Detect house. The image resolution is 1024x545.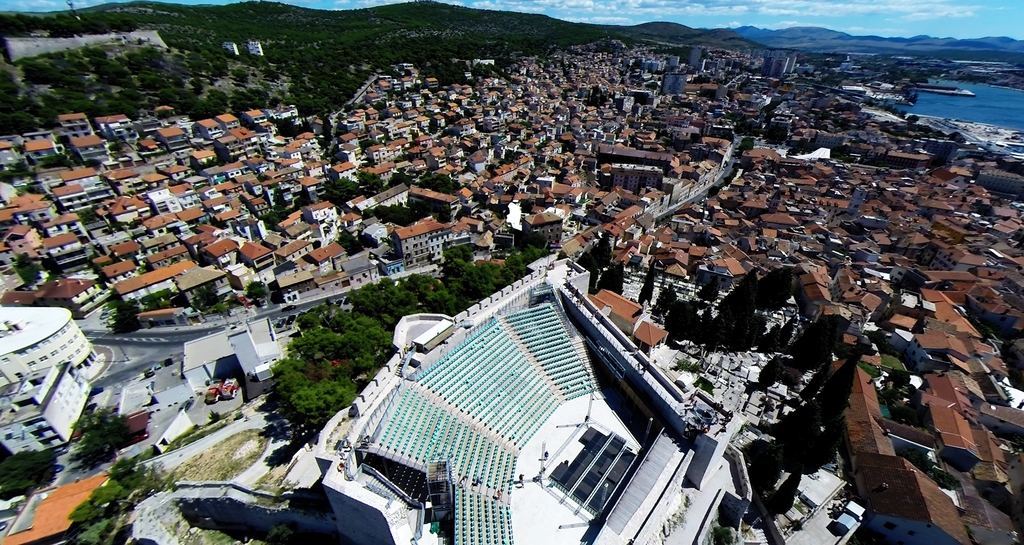
pyautogui.locateOnScreen(147, 174, 163, 193).
